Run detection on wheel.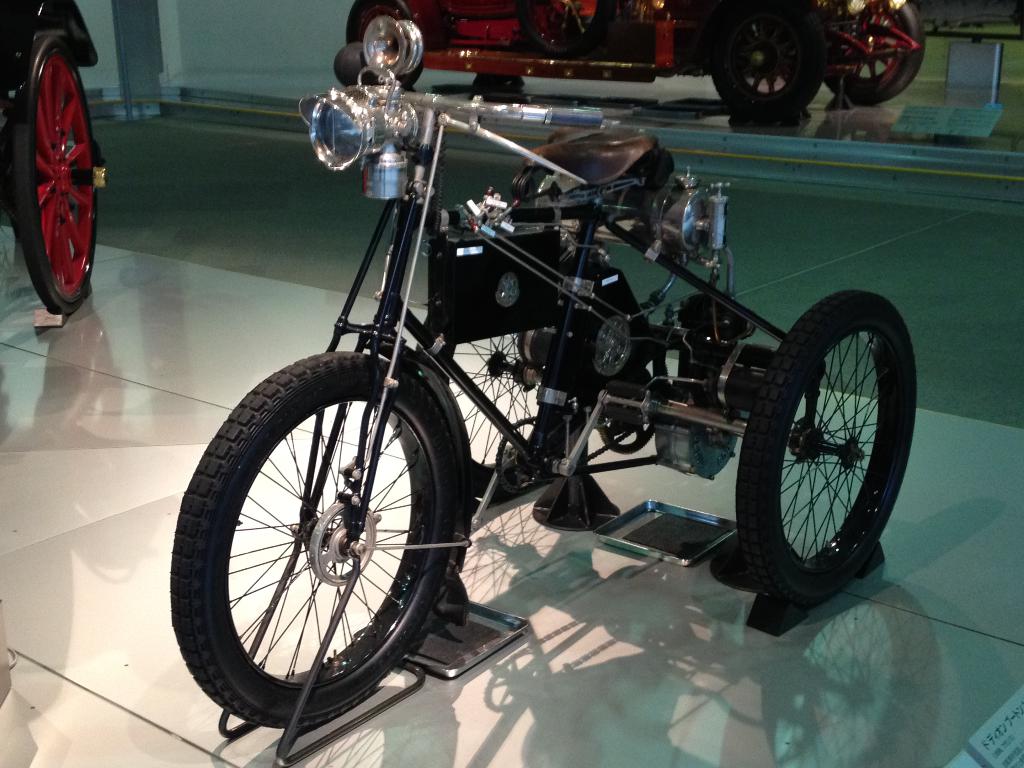
Result: bbox=[172, 349, 461, 725].
